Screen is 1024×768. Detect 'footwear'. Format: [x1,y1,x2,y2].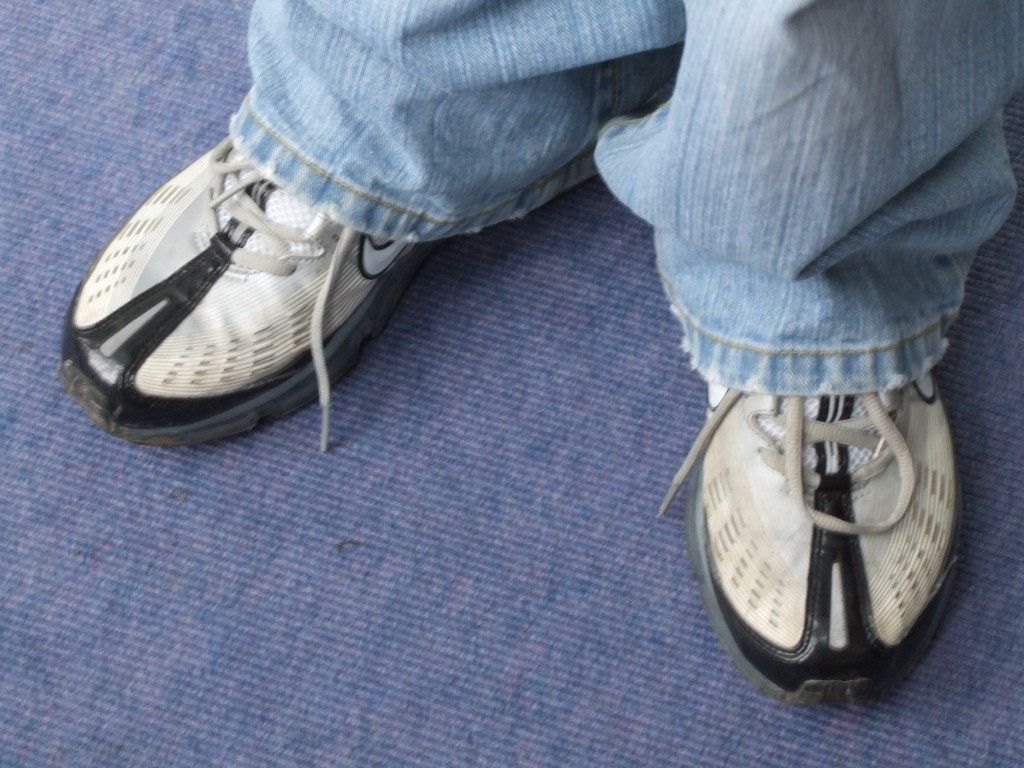
[56,131,446,454].
